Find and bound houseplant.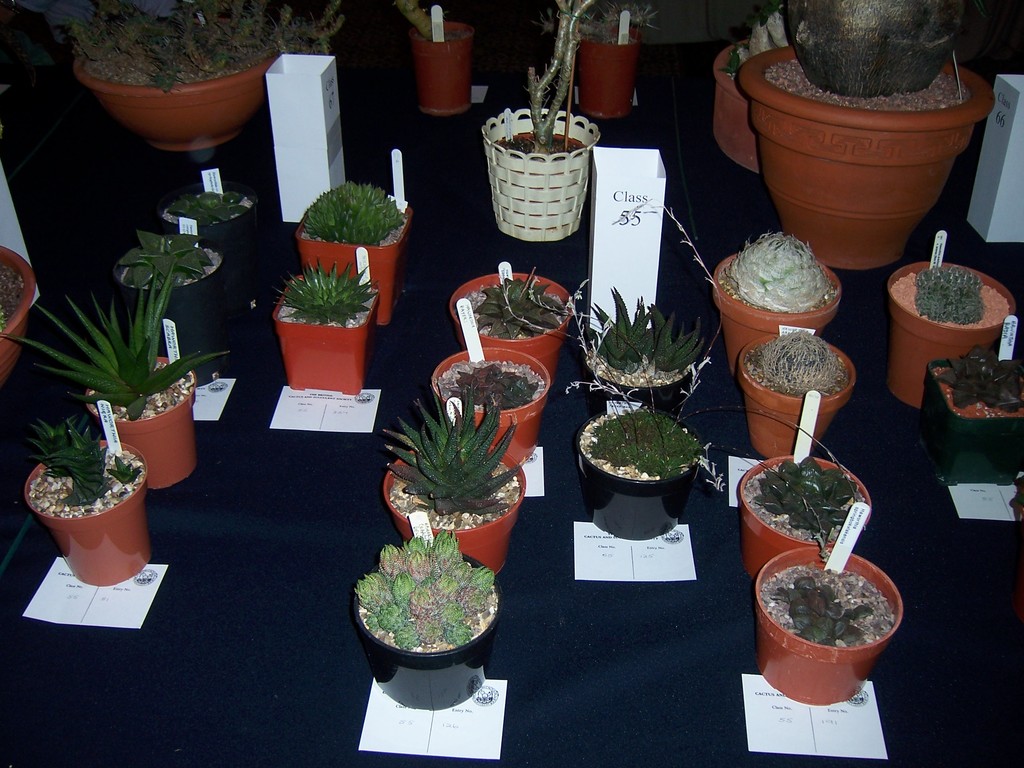
Bound: detection(429, 339, 554, 457).
